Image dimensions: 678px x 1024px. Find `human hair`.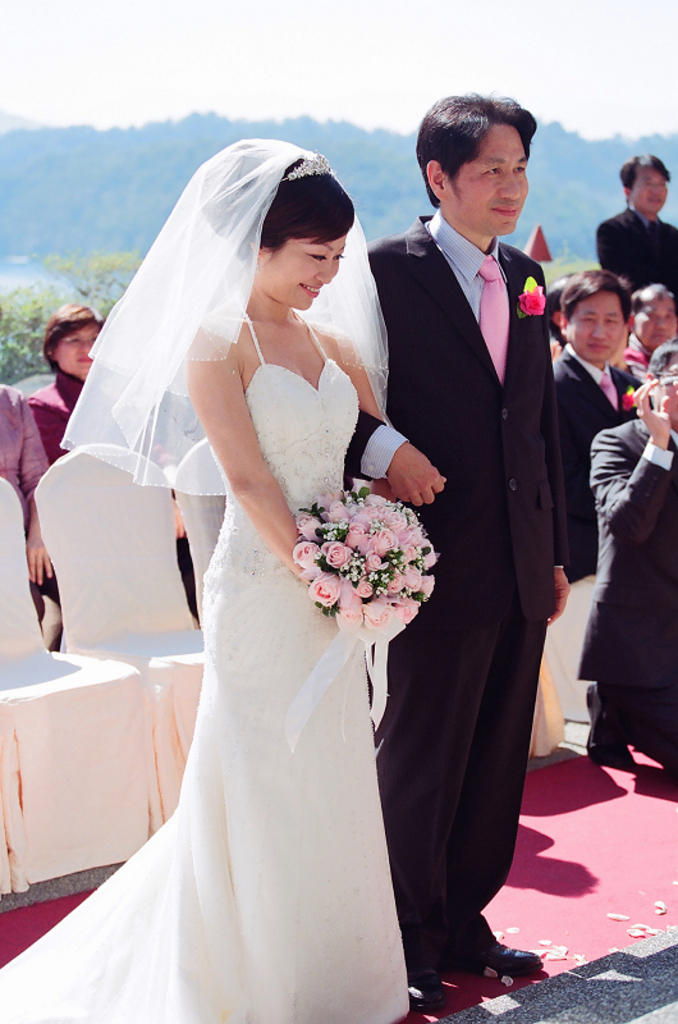
locate(638, 280, 675, 305).
